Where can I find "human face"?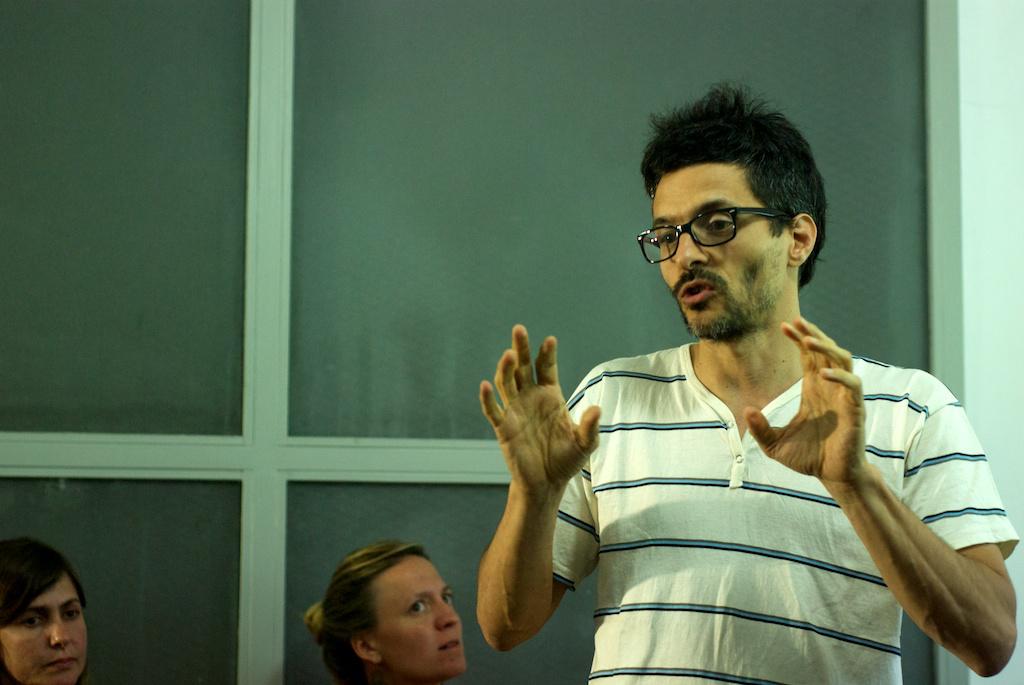
You can find it at x1=0 y1=573 x2=90 y2=684.
